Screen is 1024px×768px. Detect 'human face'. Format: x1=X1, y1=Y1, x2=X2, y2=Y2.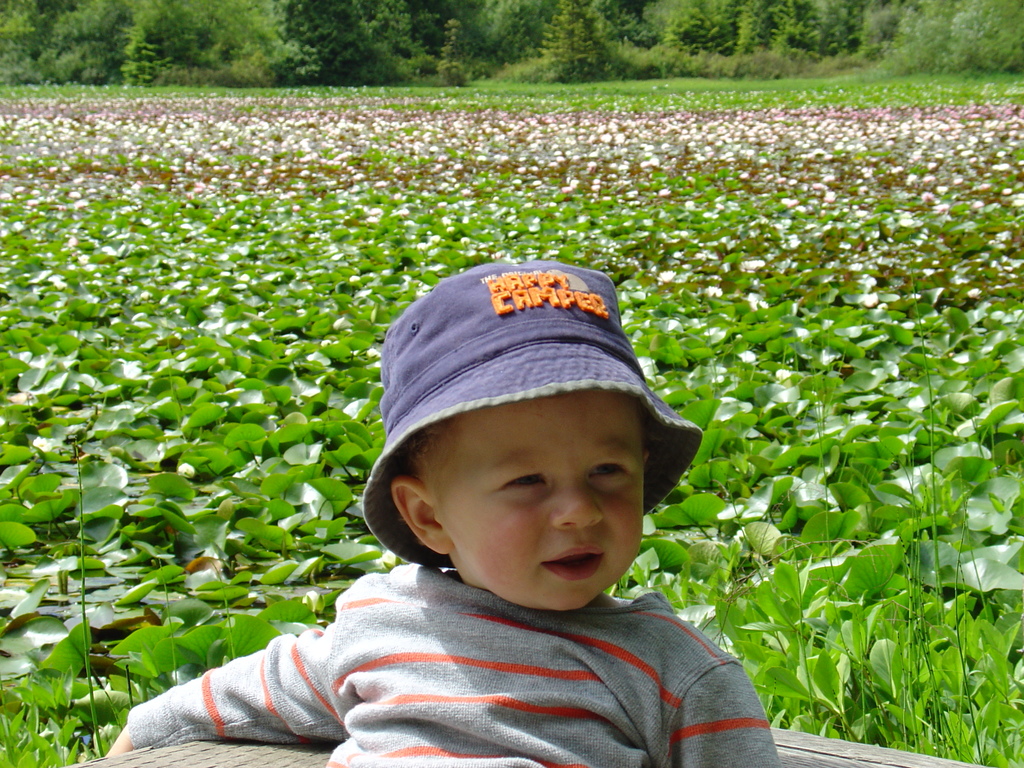
x1=424, y1=392, x2=660, y2=627.
